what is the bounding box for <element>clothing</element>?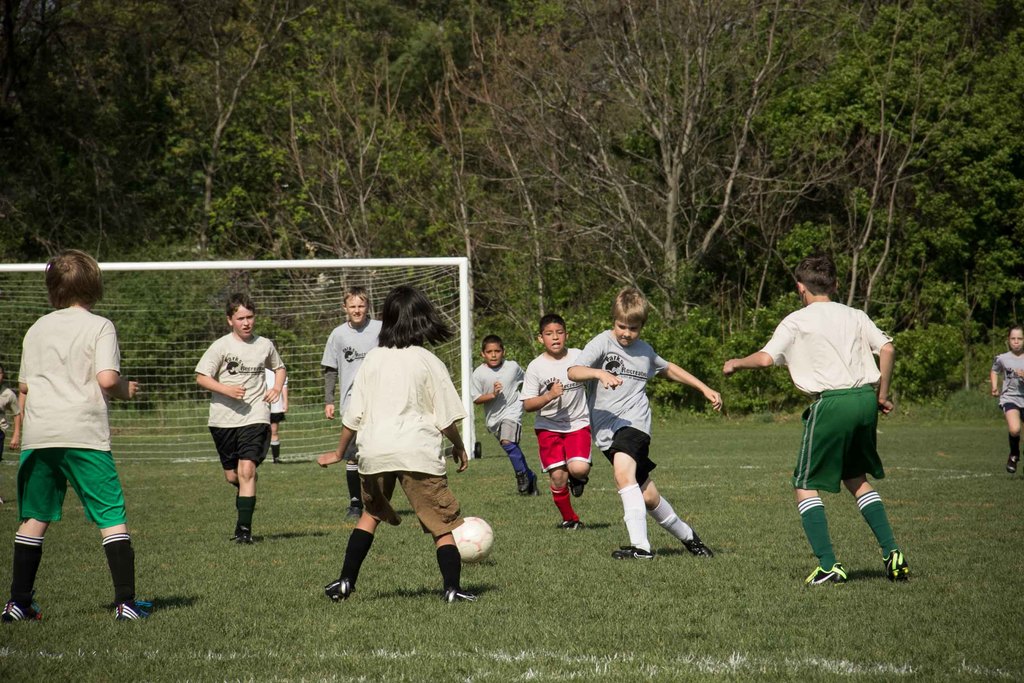
195:334:286:468.
